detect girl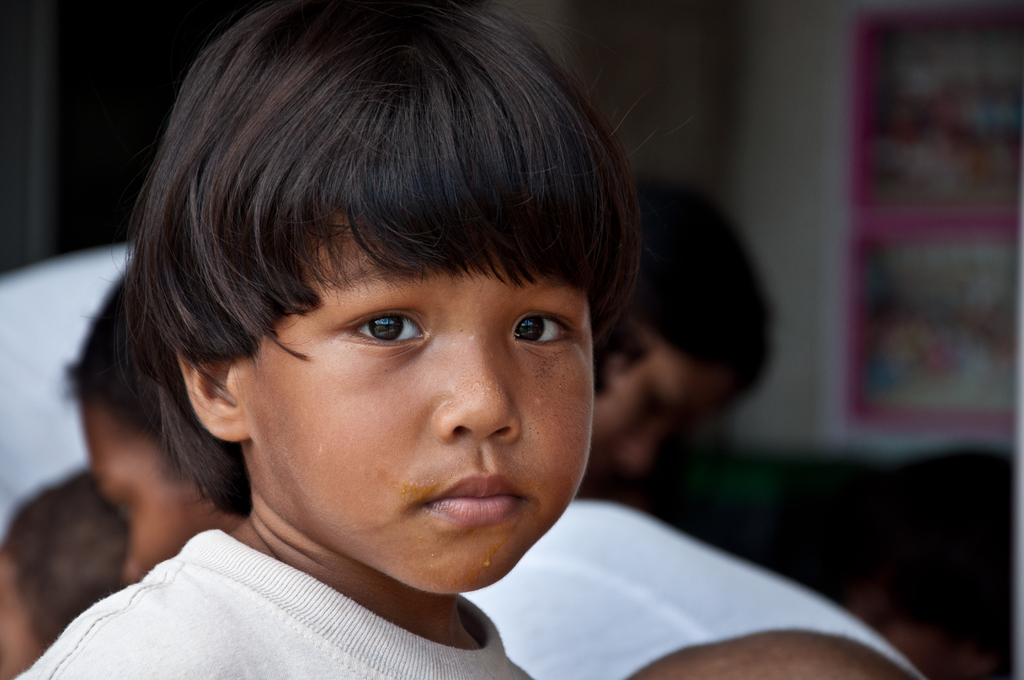
13/0/643/679
